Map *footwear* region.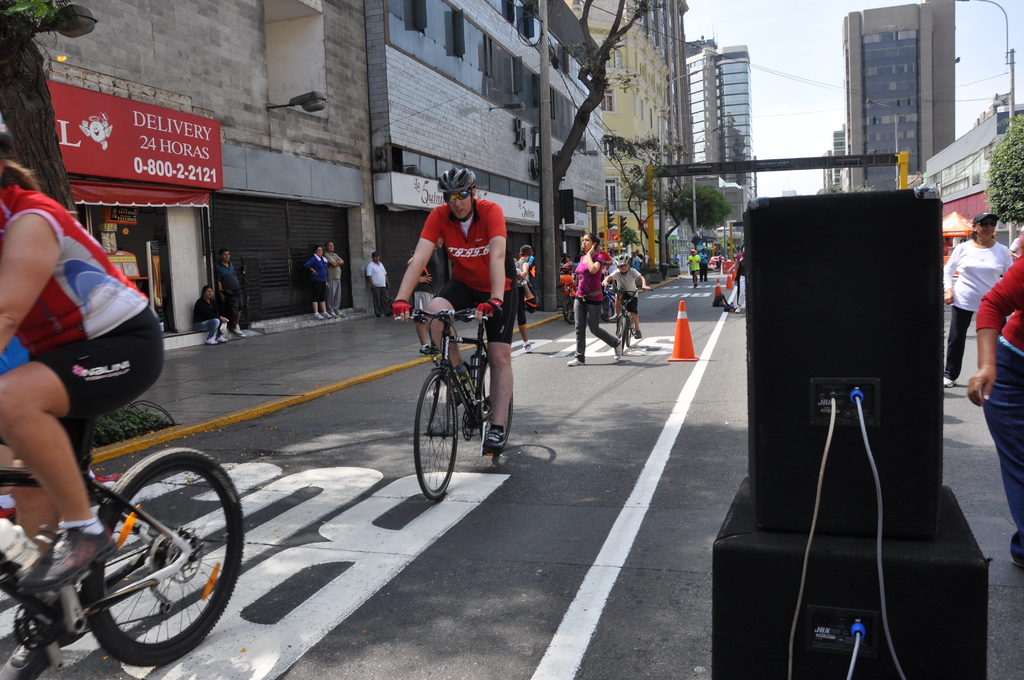
Mapped to 419,343,435,357.
